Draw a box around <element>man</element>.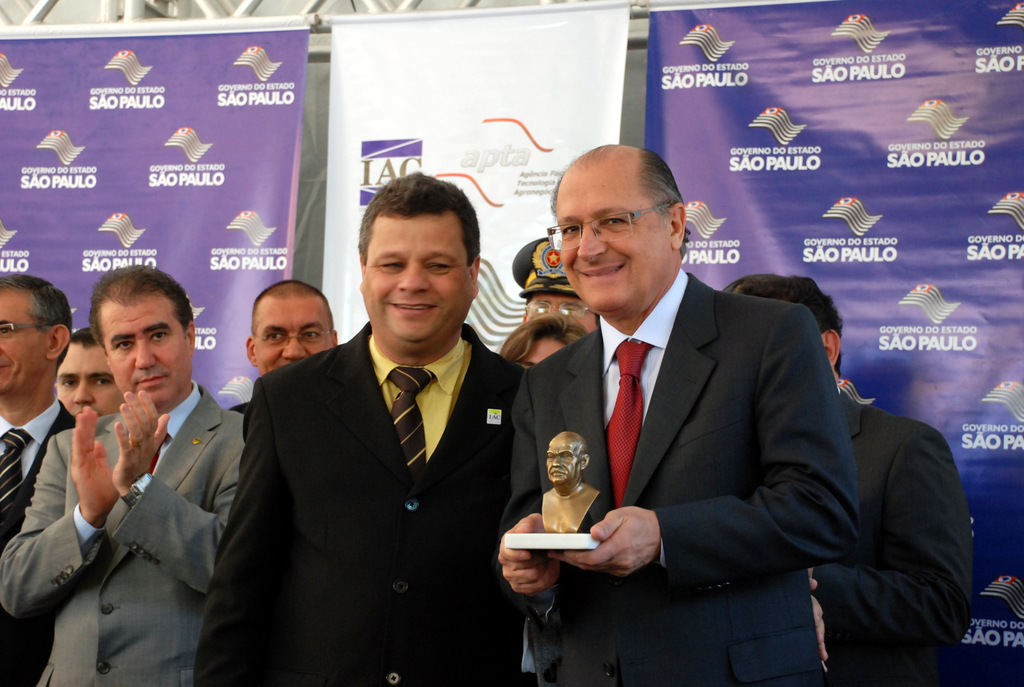
bbox=[476, 138, 856, 686].
